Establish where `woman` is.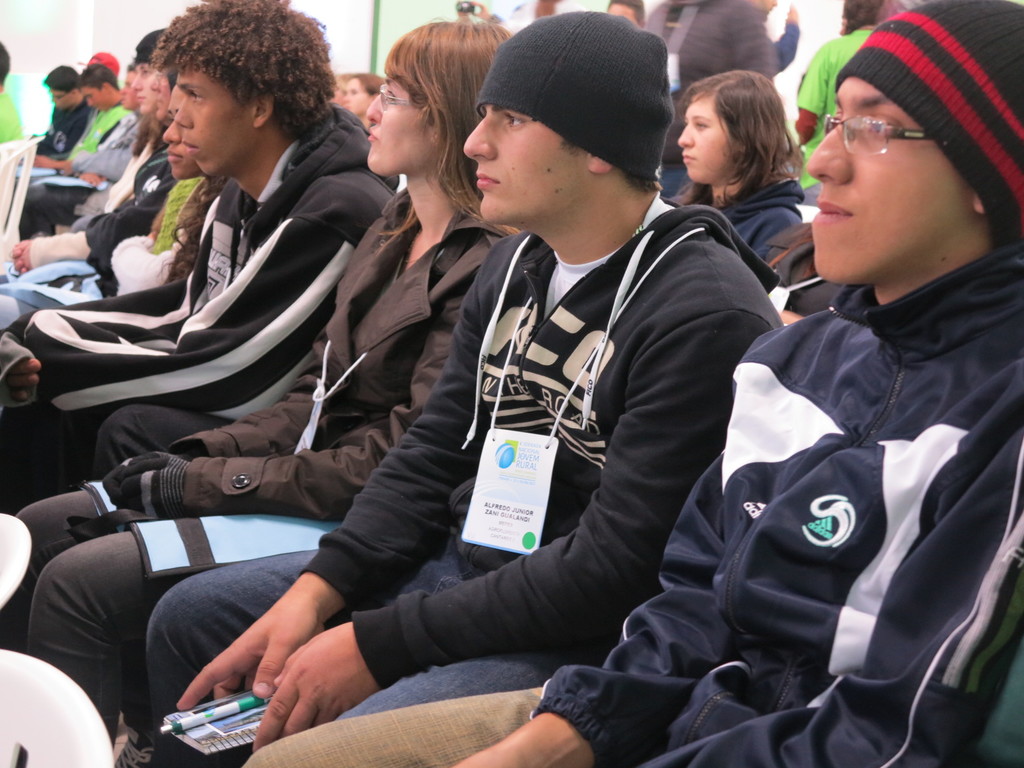
Established at locate(0, 30, 164, 290).
